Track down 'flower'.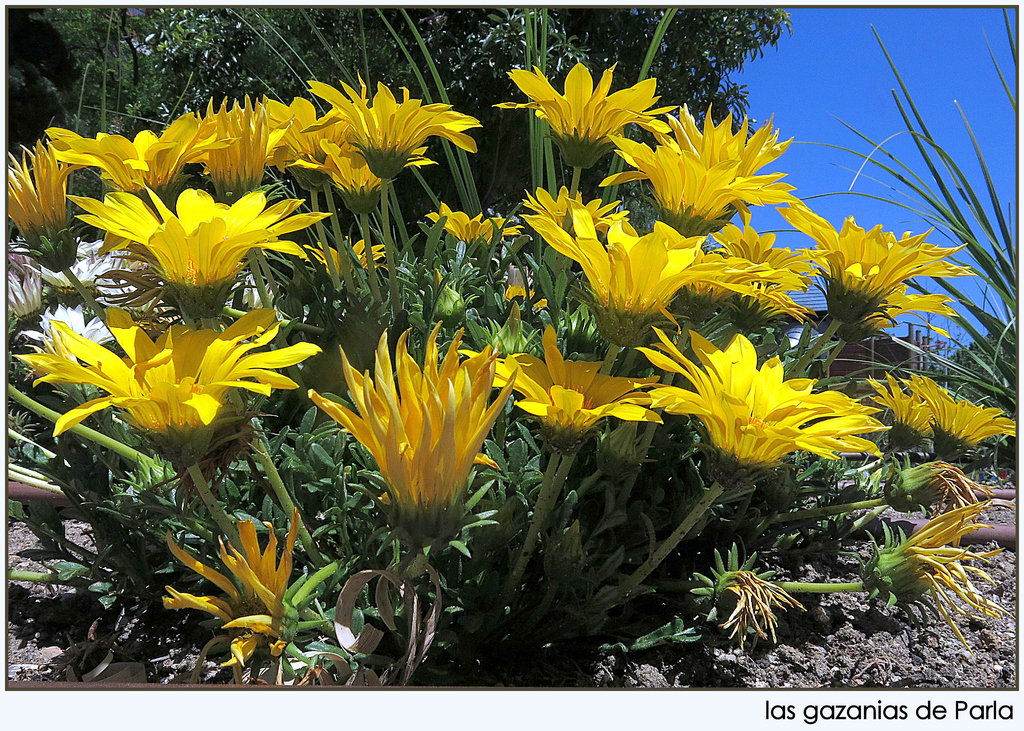
Tracked to bbox(872, 459, 1001, 516).
